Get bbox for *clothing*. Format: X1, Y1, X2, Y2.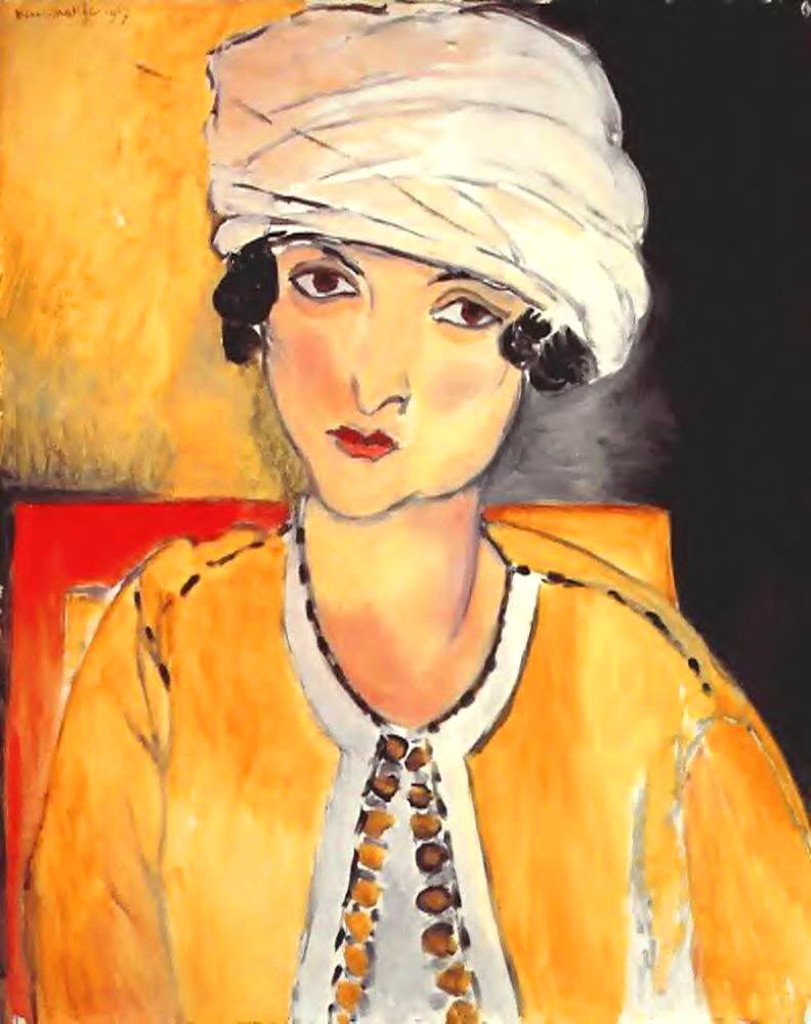
212, 502, 705, 1023.
